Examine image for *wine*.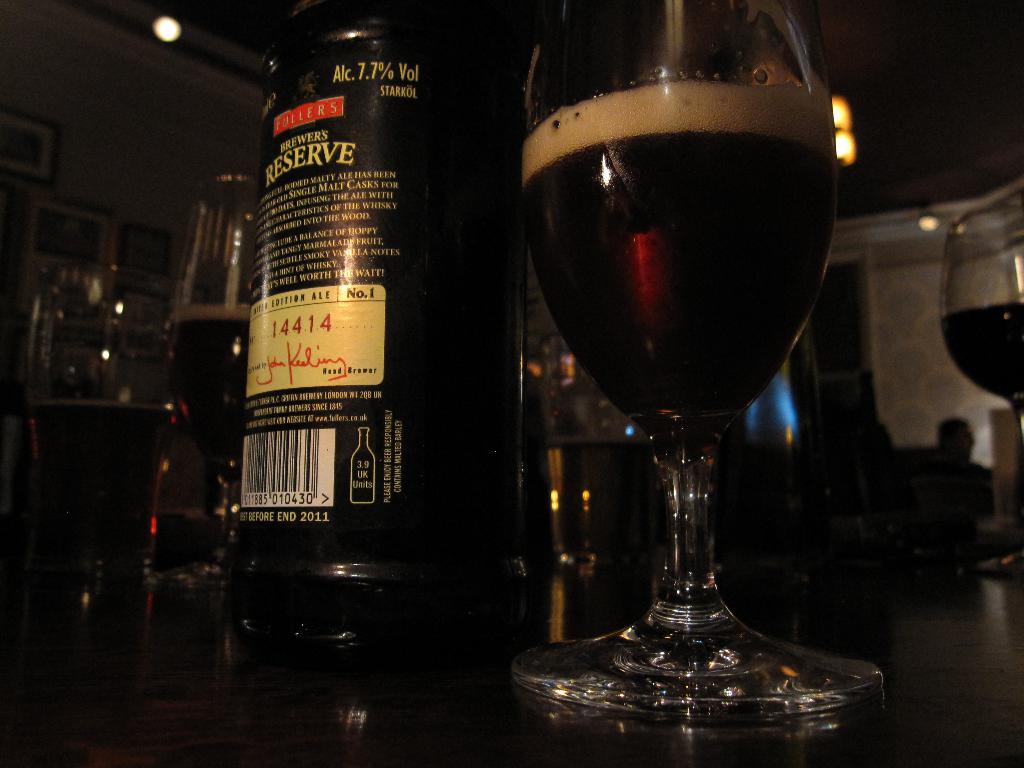
Examination result: (left=241, top=0, right=478, bottom=628).
